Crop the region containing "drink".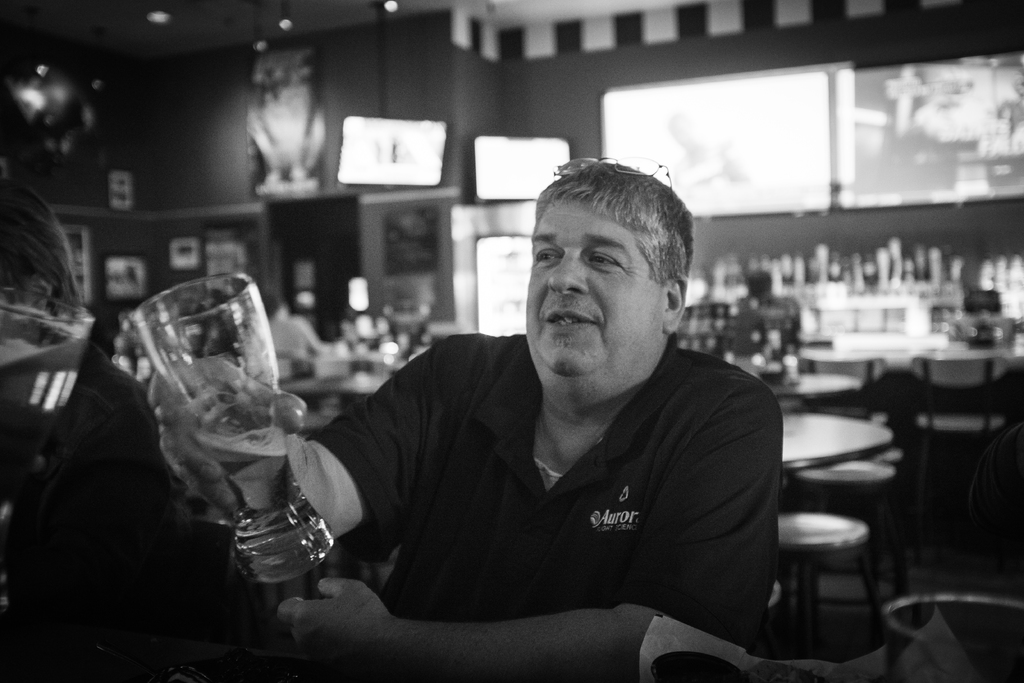
Crop region: 111 288 326 571.
